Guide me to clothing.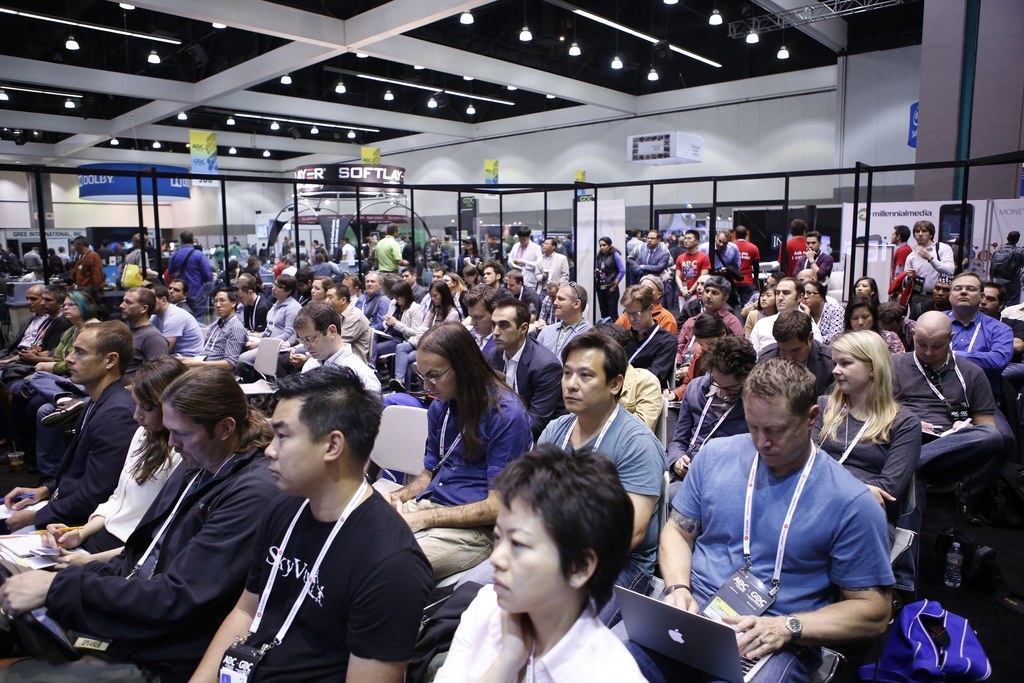
Guidance: [left=894, top=354, right=1000, bottom=447].
